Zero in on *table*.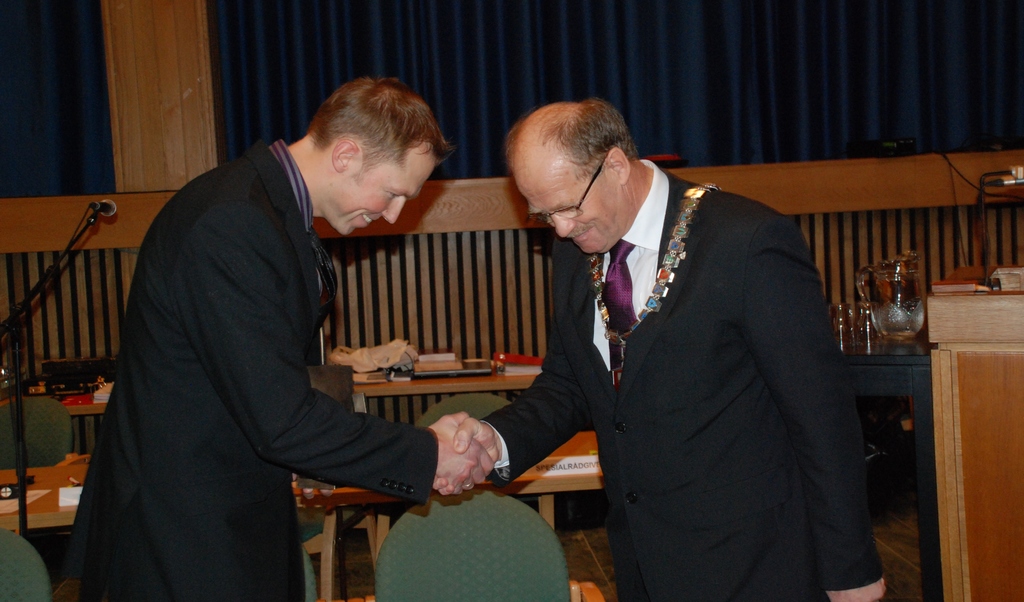
Zeroed in: <region>868, 254, 1023, 594</region>.
